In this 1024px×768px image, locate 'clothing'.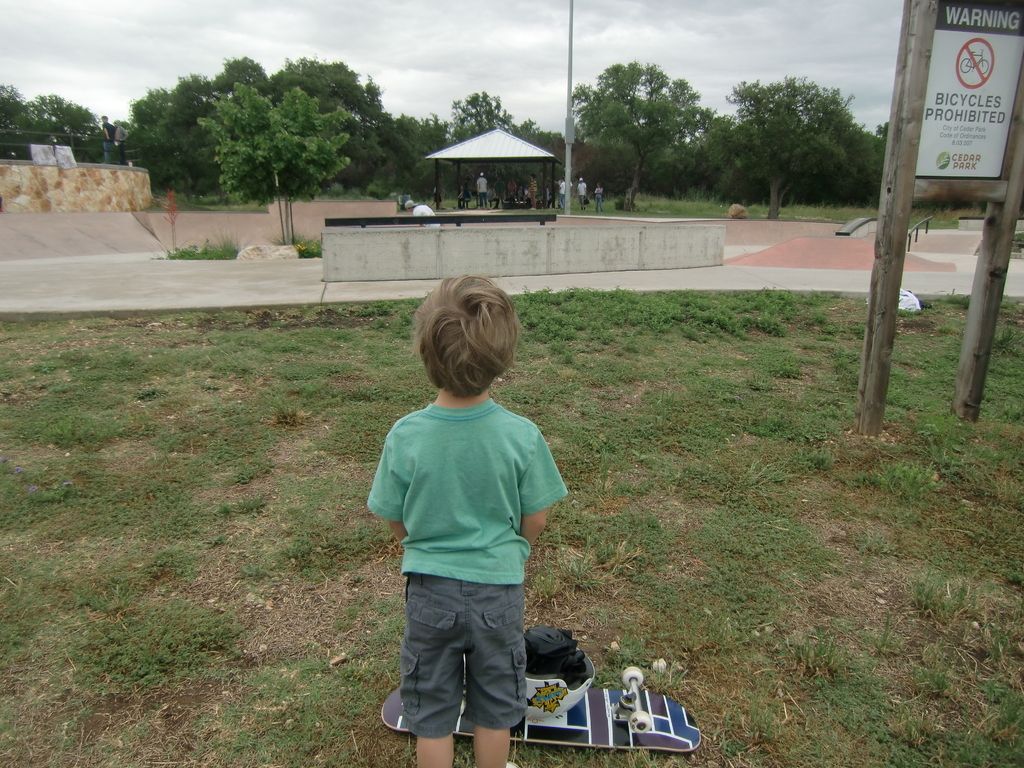
Bounding box: <region>369, 354, 570, 726</region>.
